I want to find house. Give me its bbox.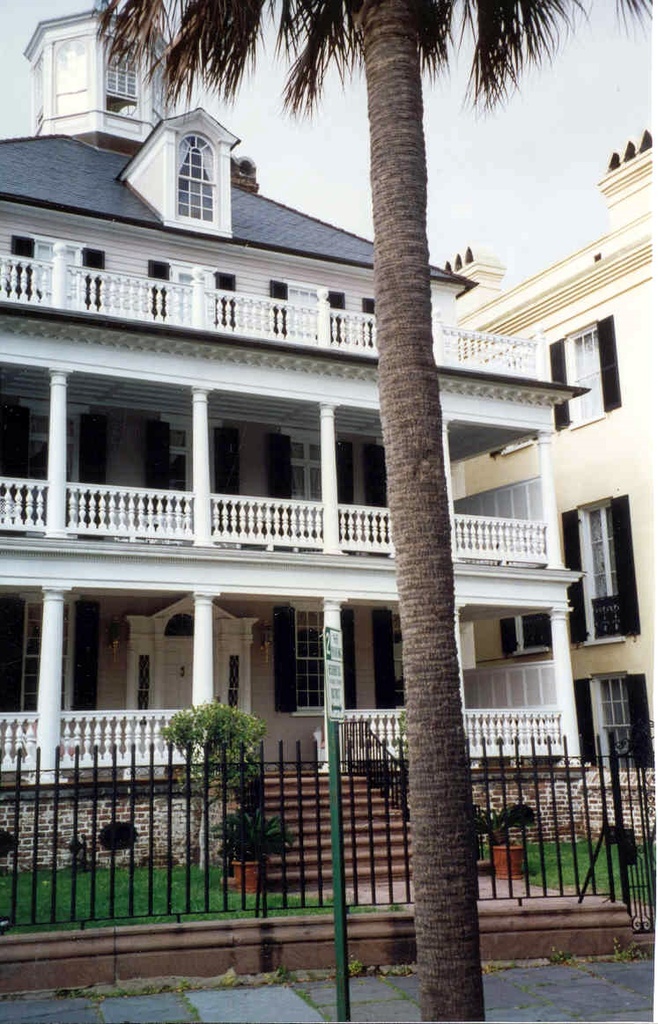
0:0:592:789.
